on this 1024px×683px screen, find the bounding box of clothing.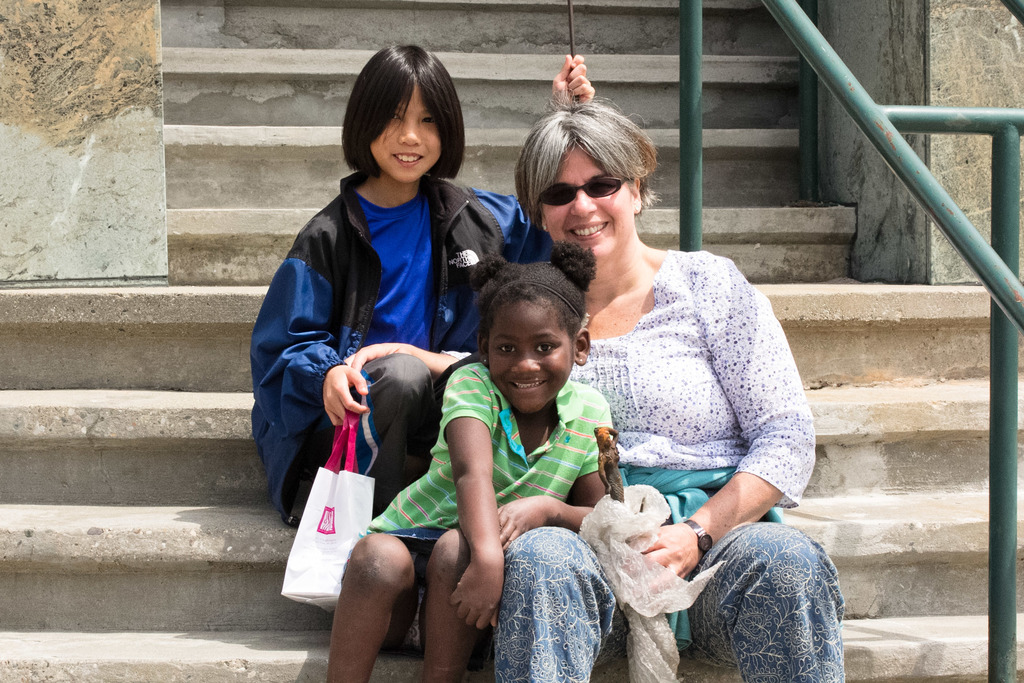
Bounding box: bbox=[382, 368, 621, 551].
